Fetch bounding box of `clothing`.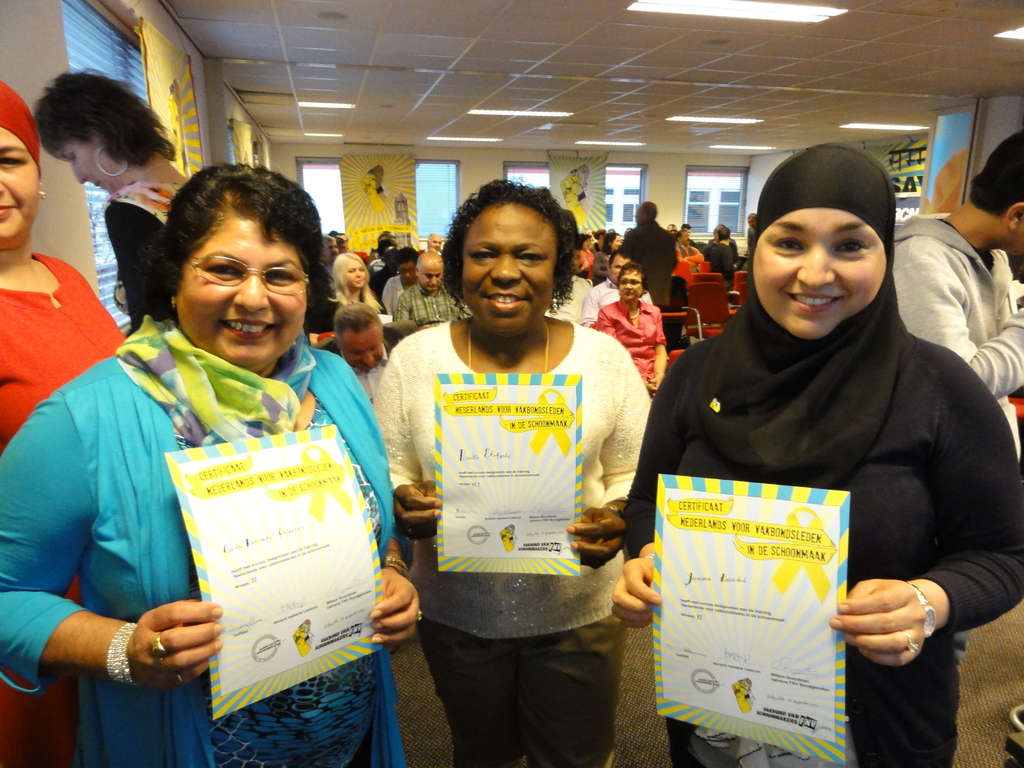
Bbox: bbox=[0, 252, 125, 767].
